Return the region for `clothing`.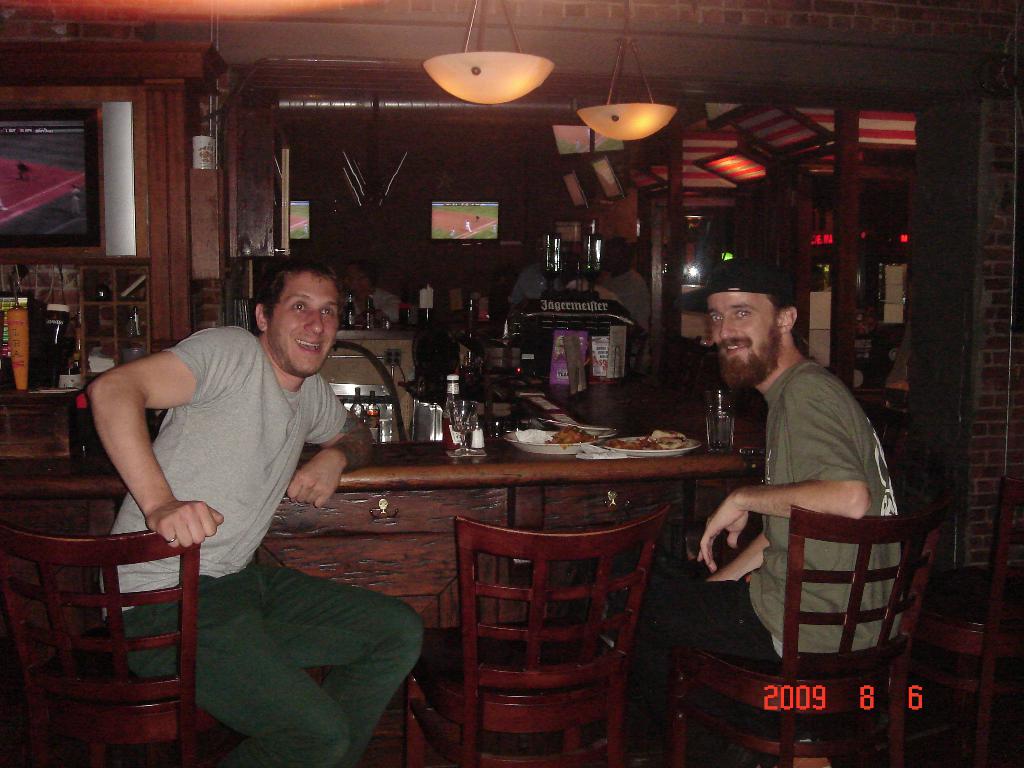
620/358/899/750.
